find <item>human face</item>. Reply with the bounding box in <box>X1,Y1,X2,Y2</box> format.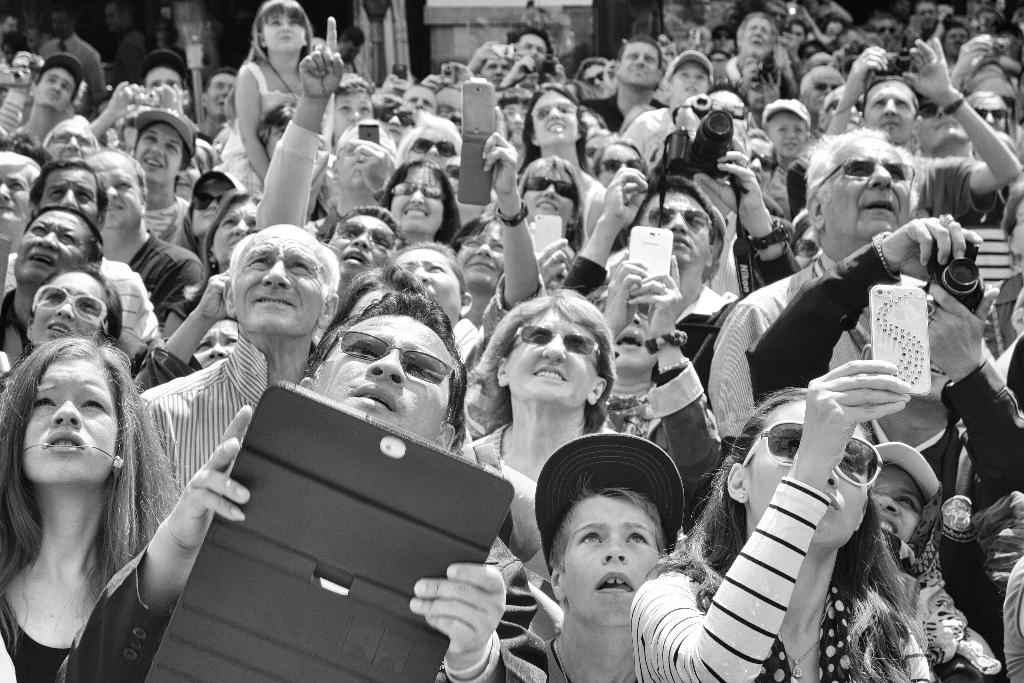
<box>139,126,186,183</box>.
